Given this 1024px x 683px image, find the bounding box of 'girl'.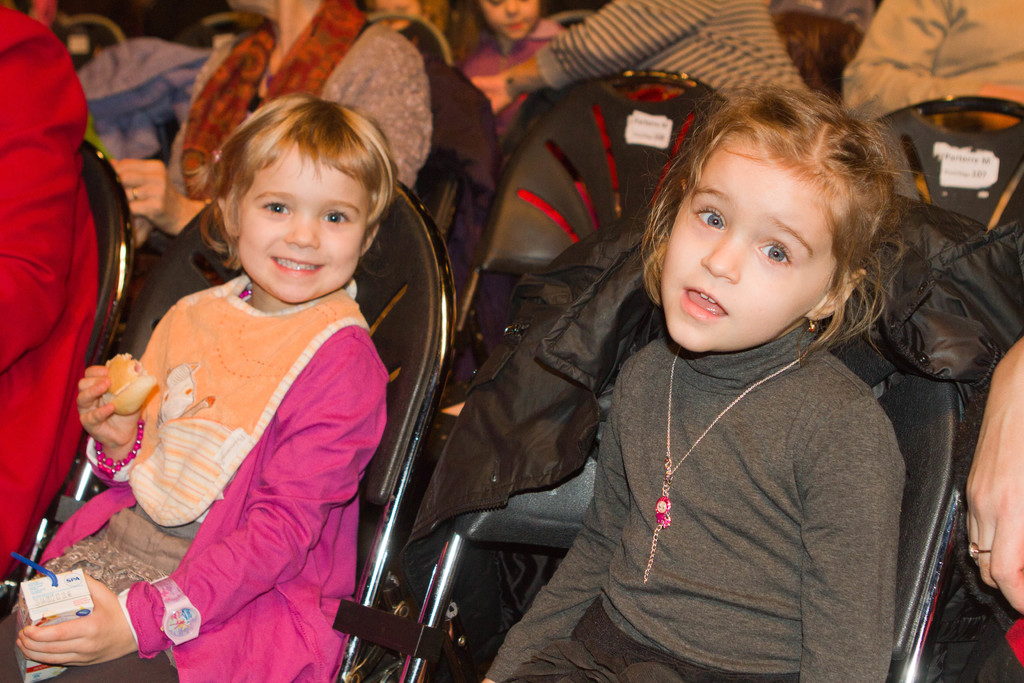
rect(460, 0, 566, 134).
